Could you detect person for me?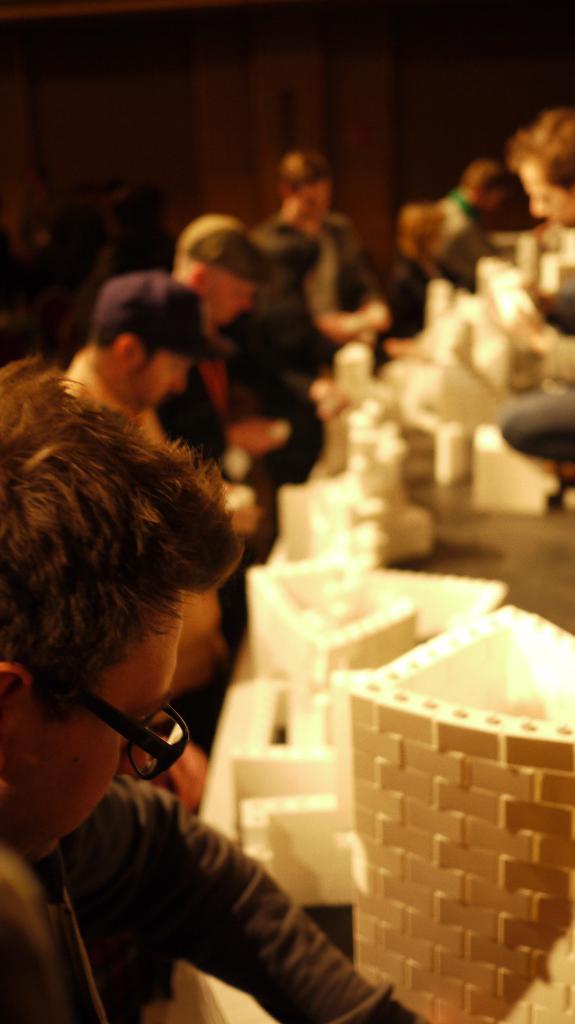
Detection result: [0, 283, 289, 1023].
